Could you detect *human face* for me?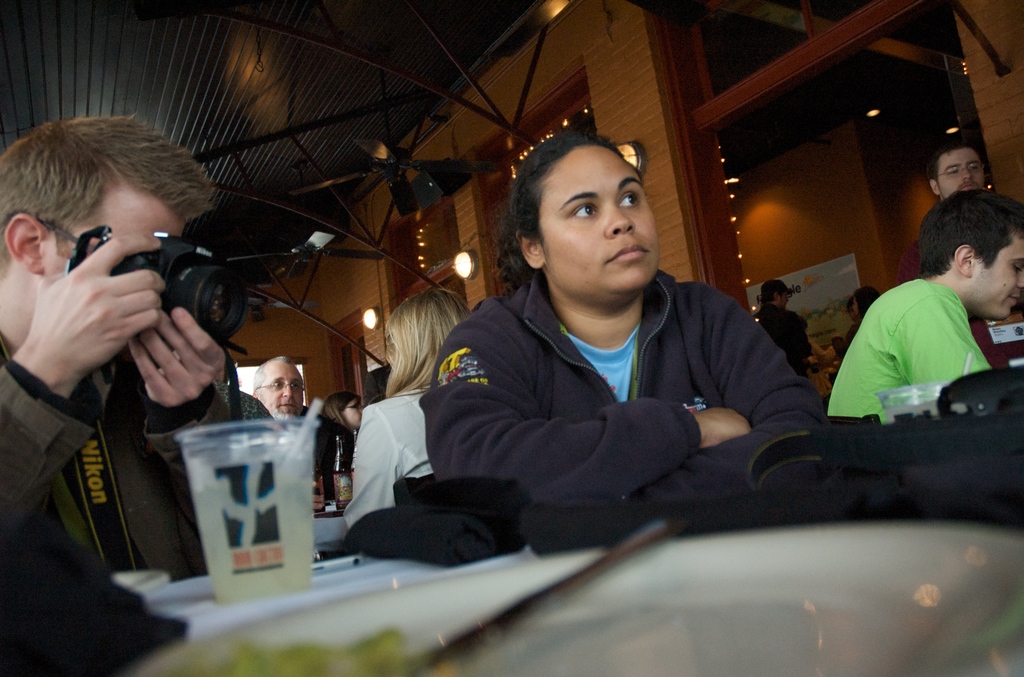
Detection result: bbox=(939, 145, 986, 197).
